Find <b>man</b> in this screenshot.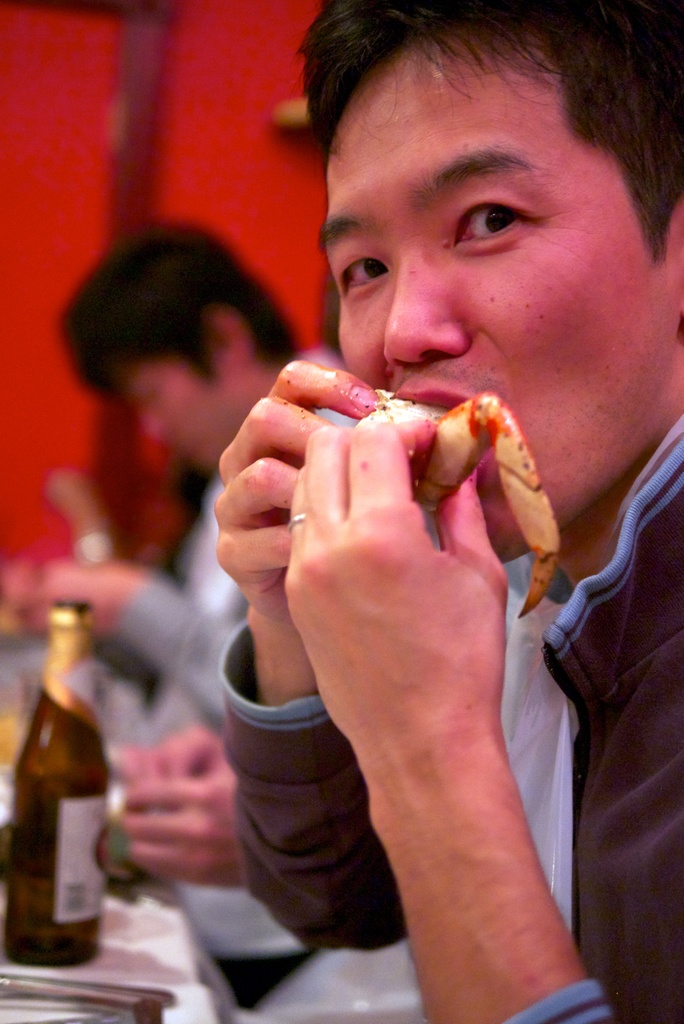
The bounding box for <b>man</b> is l=0, t=221, r=325, b=801.
